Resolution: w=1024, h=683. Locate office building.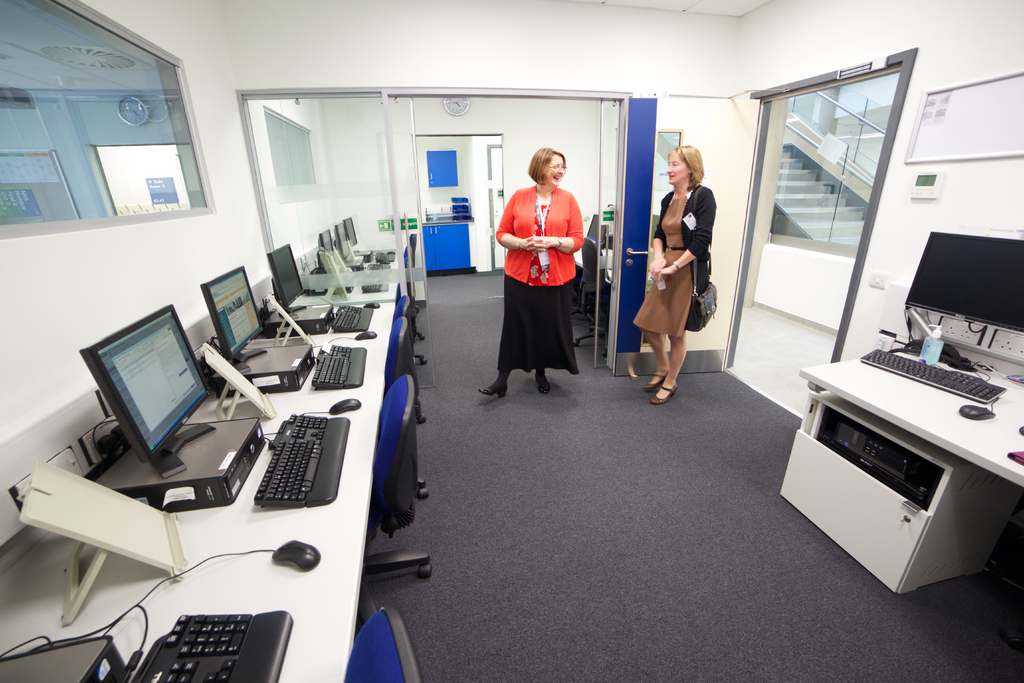
0/0/746/682.
